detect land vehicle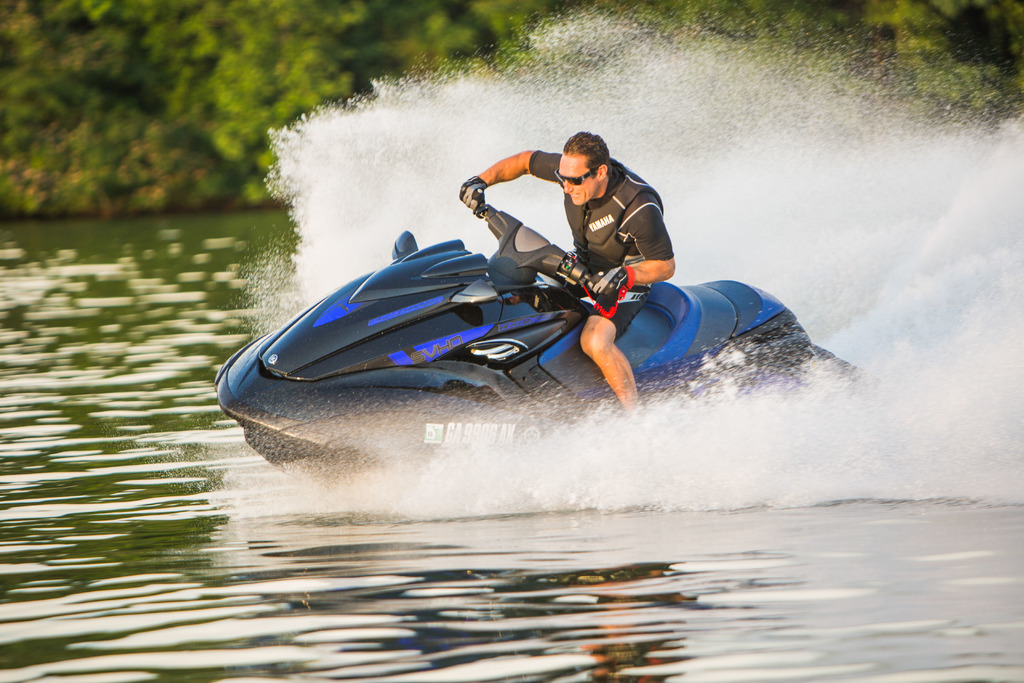
BBox(237, 183, 834, 484)
